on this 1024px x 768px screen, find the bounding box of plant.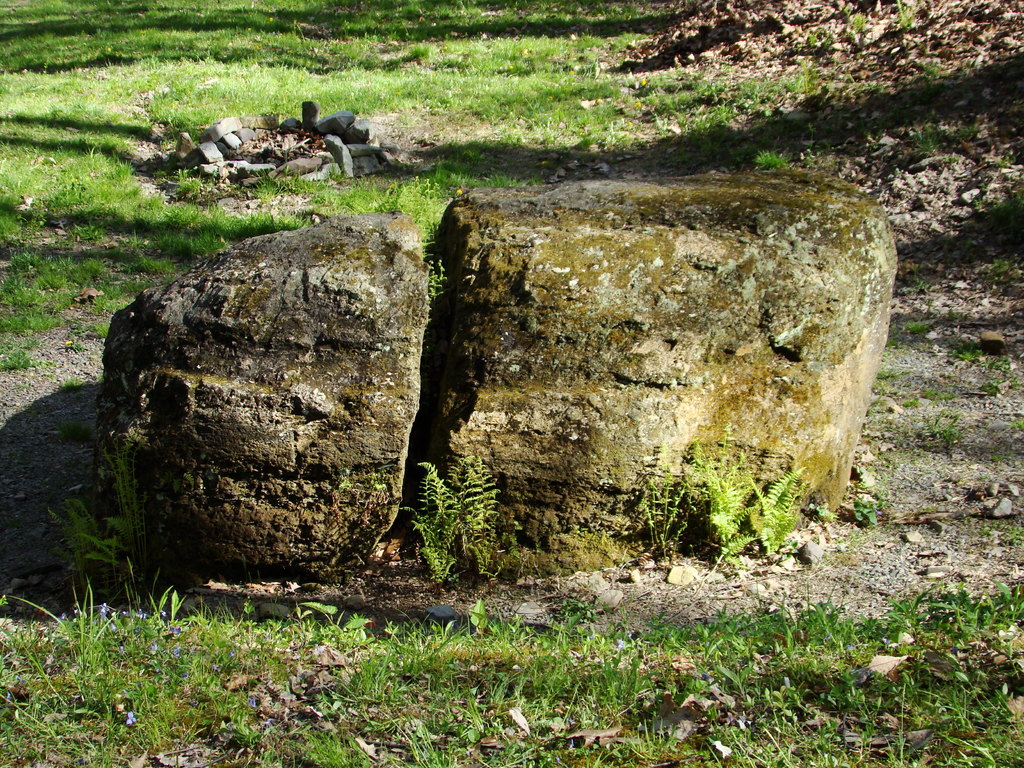
Bounding box: crop(845, 8, 861, 32).
